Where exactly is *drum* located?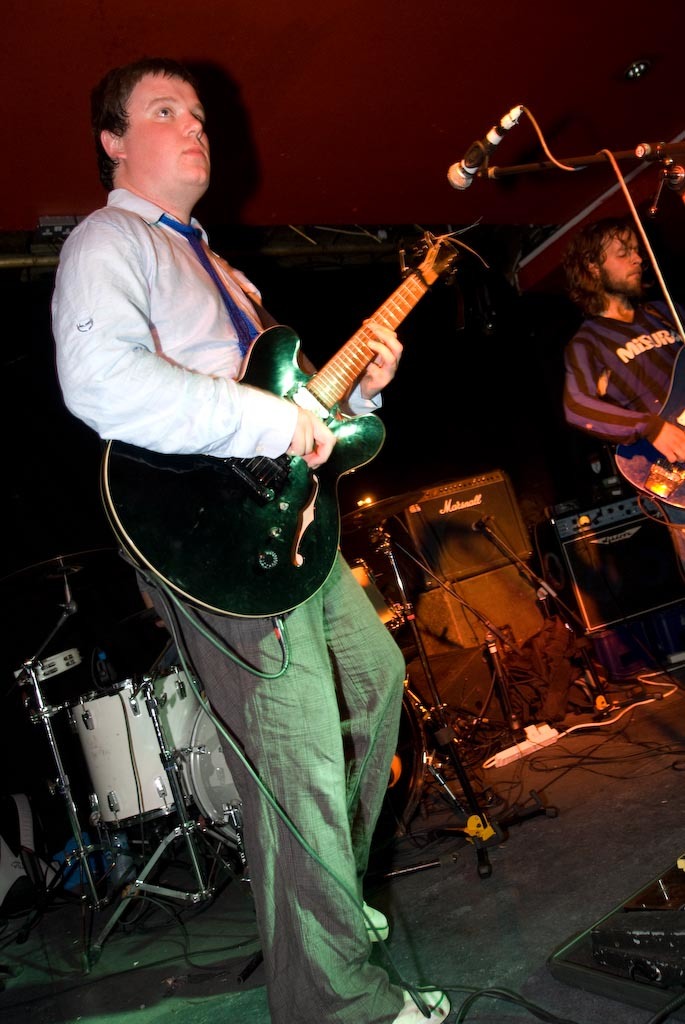
Its bounding box is Rect(179, 701, 458, 854).
